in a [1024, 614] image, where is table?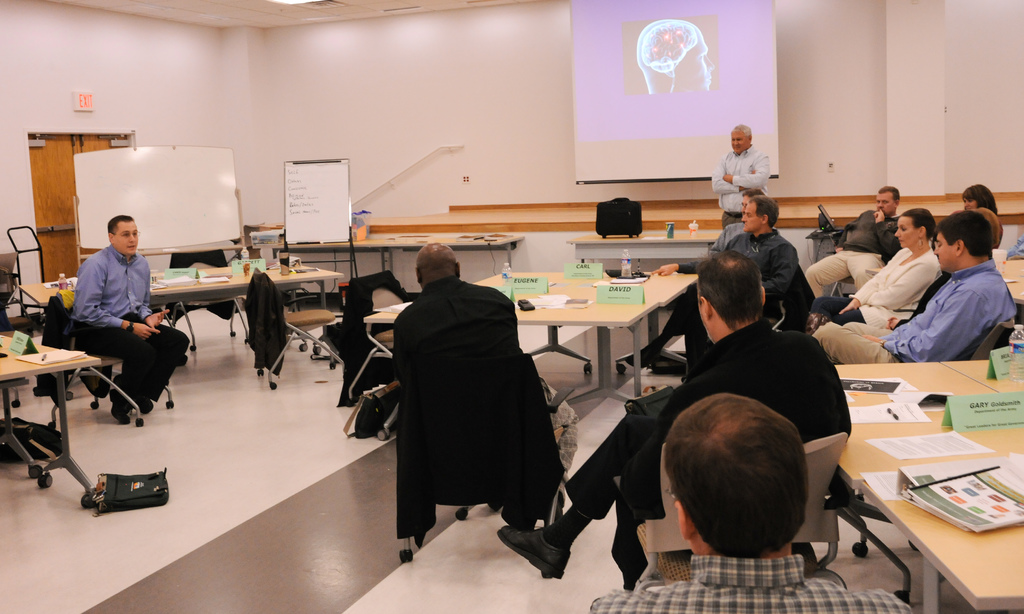
pyautogui.locateOnScreen(566, 231, 724, 276).
